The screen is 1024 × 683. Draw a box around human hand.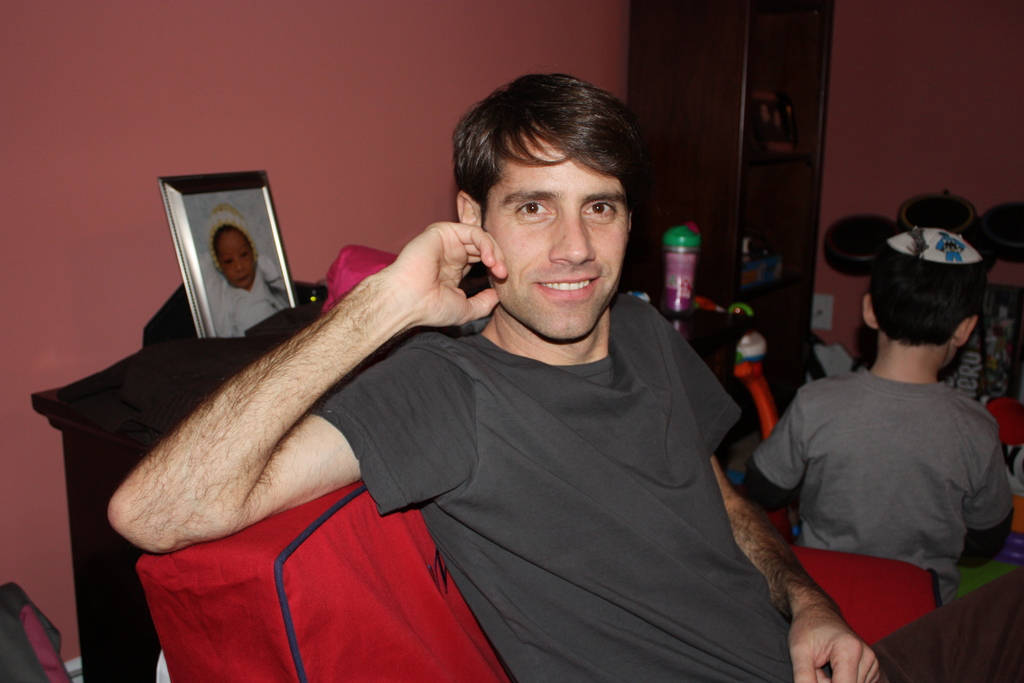
[x1=788, y1=603, x2=885, y2=682].
